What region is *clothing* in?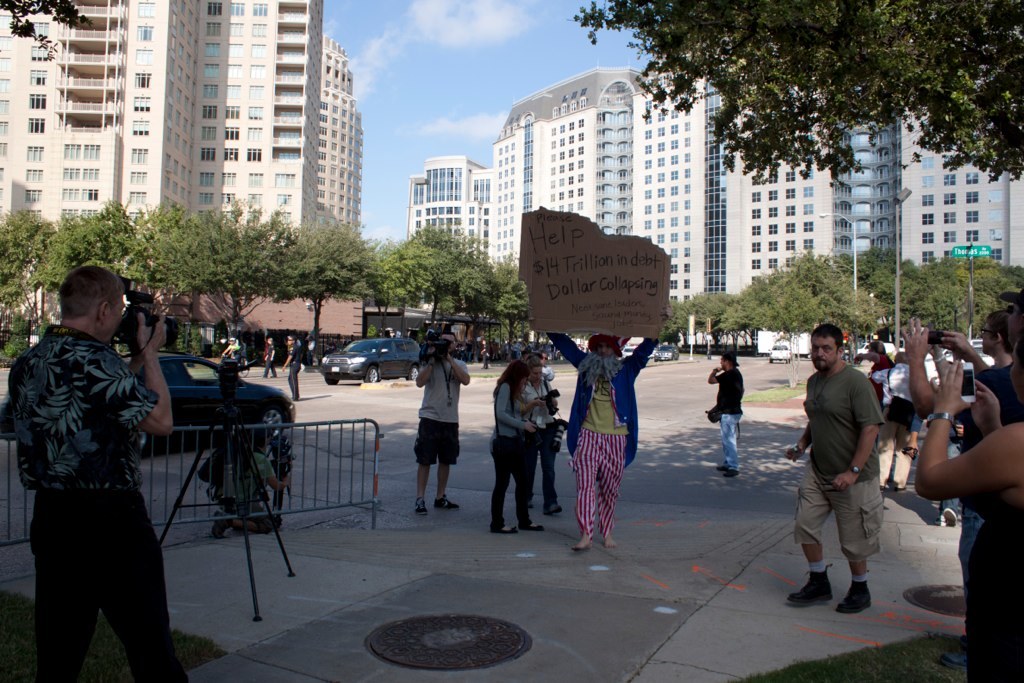
(879, 357, 913, 435).
